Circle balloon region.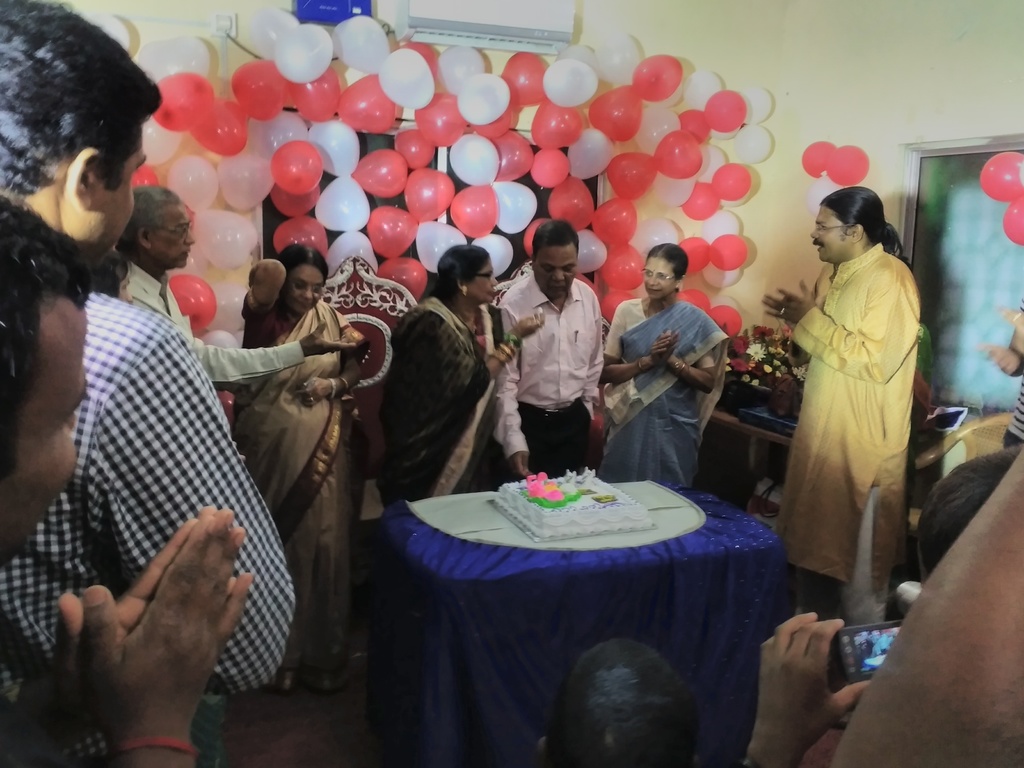
Region: BBox(312, 174, 369, 232).
